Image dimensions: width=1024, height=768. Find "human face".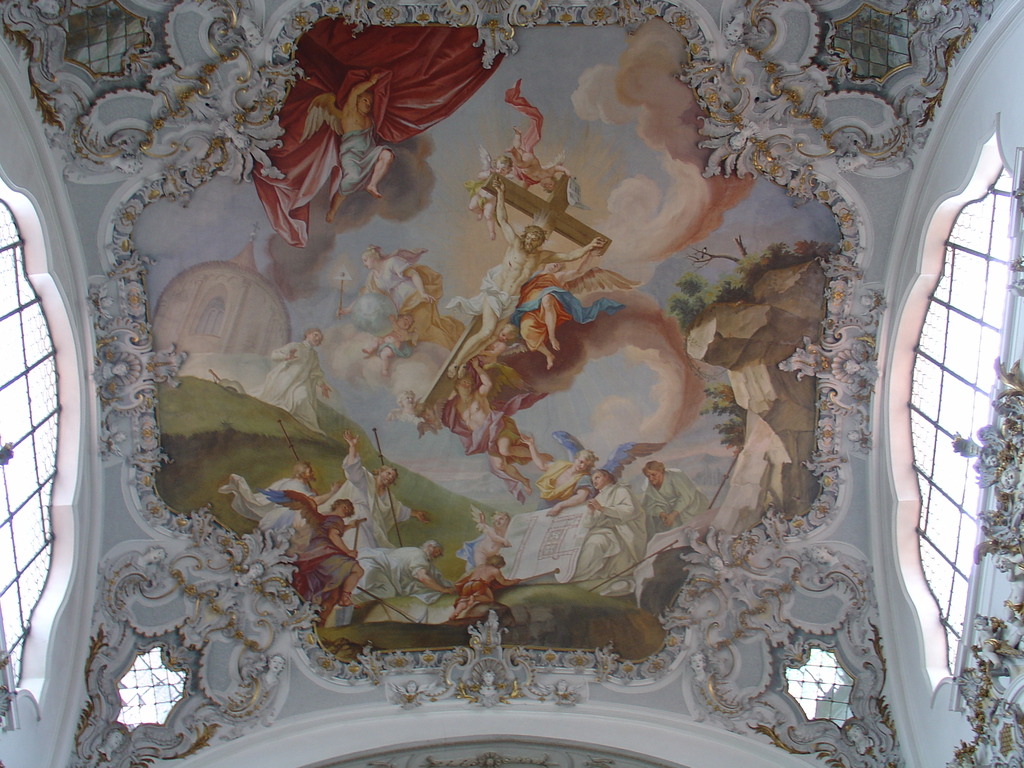
box(645, 468, 659, 486).
